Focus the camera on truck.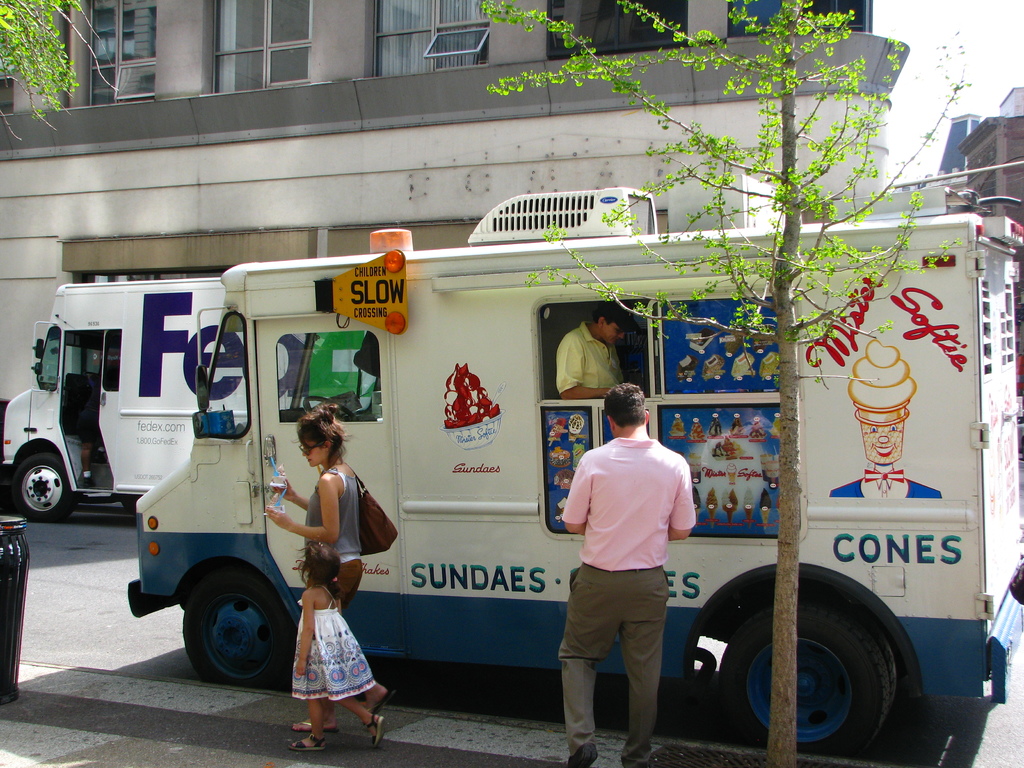
Focus region: rect(115, 161, 959, 744).
